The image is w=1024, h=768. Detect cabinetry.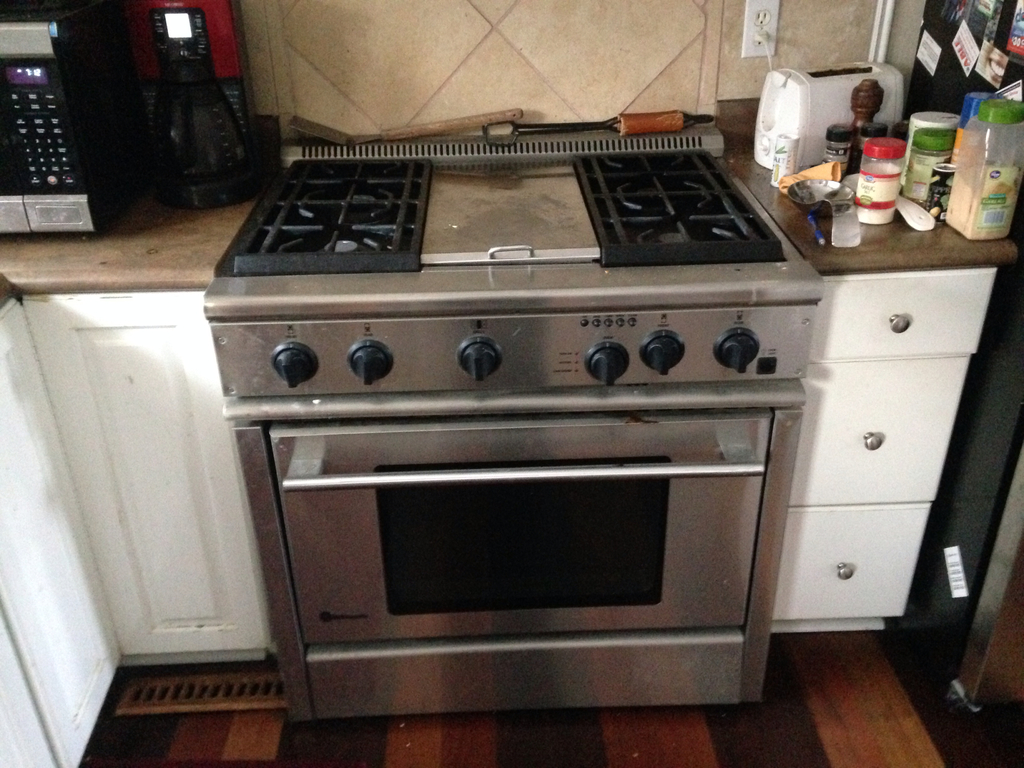
Detection: left=819, top=262, right=996, bottom=632.
